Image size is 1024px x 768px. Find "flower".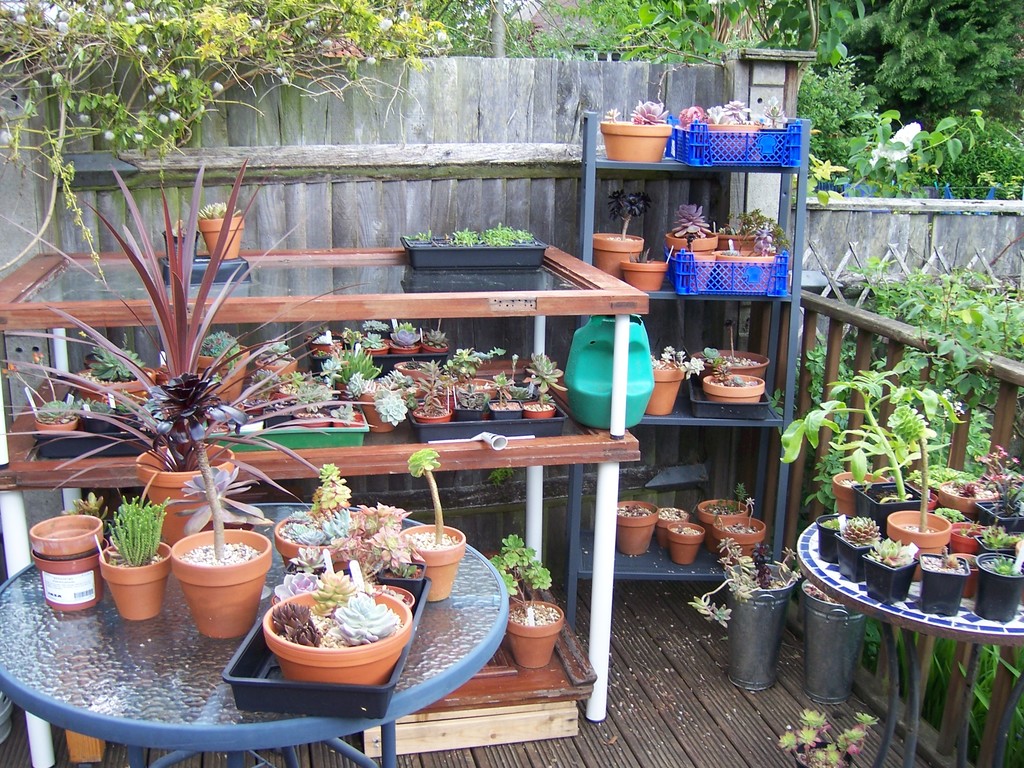
[329,593,401,648].
